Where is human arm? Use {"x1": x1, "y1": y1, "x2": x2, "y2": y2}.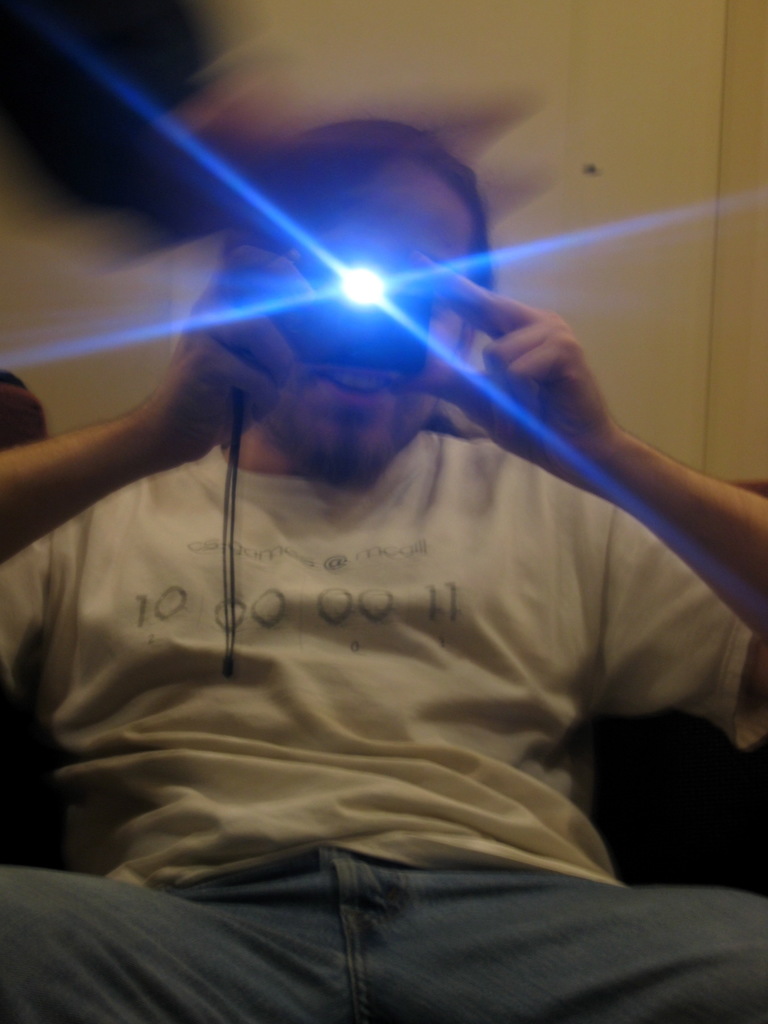
{"x1": 0, "y1": 223, "x2": 328, "y2": 573}.
